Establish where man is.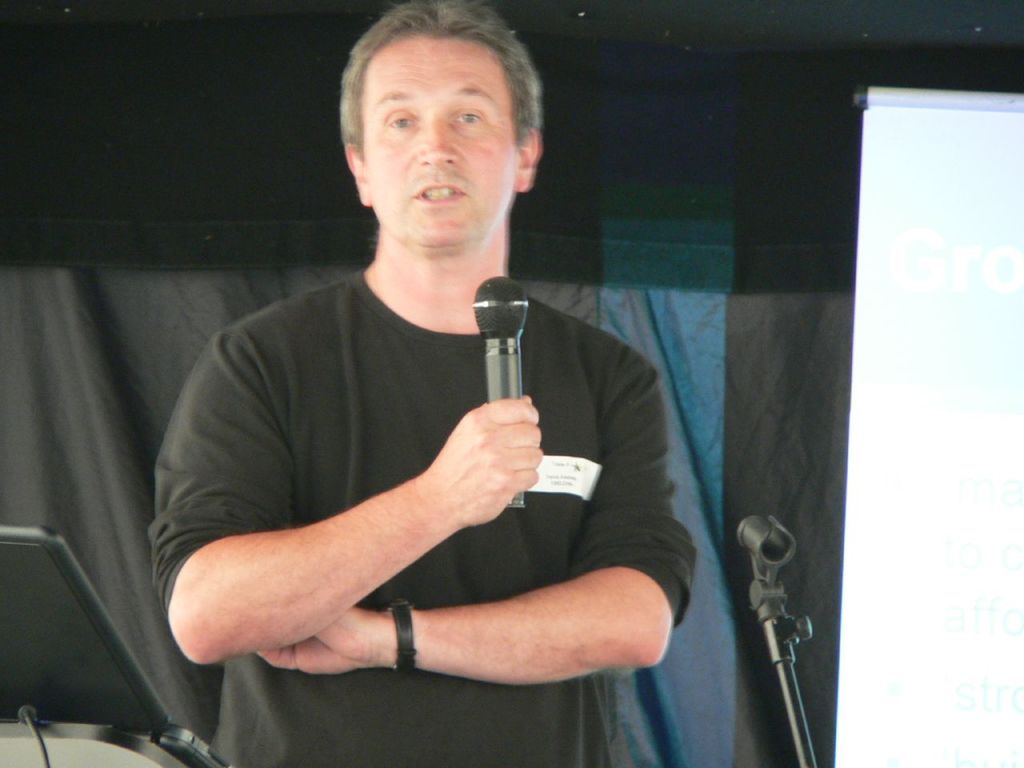
Established at <bbox>104, 31, 743, 732</bbox>.
